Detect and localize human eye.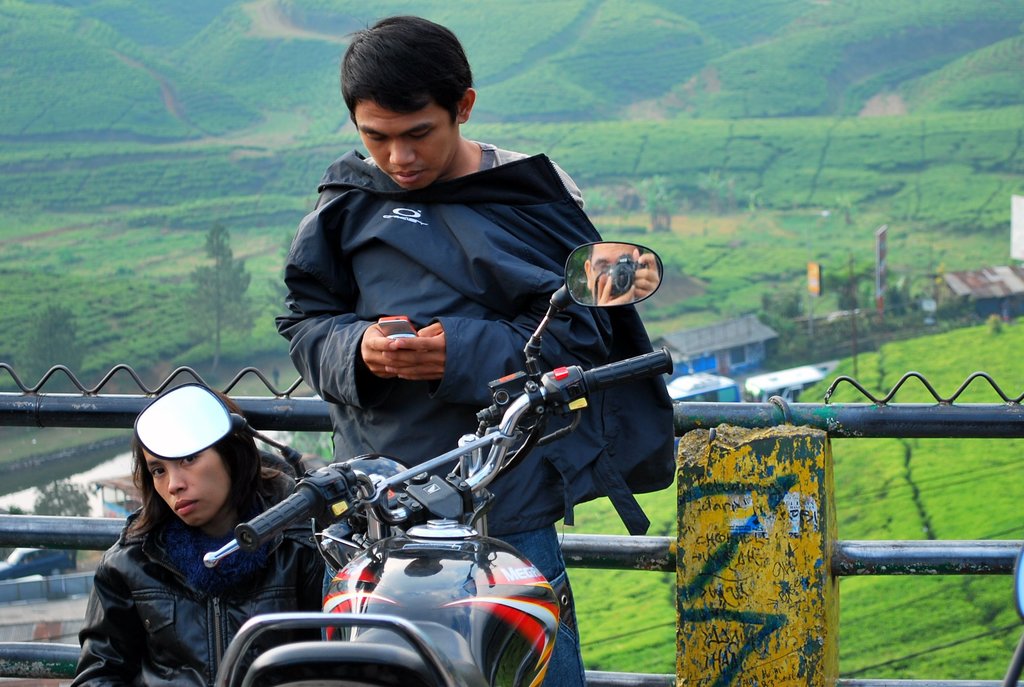
Localized at (179, 452, 201, 470).
